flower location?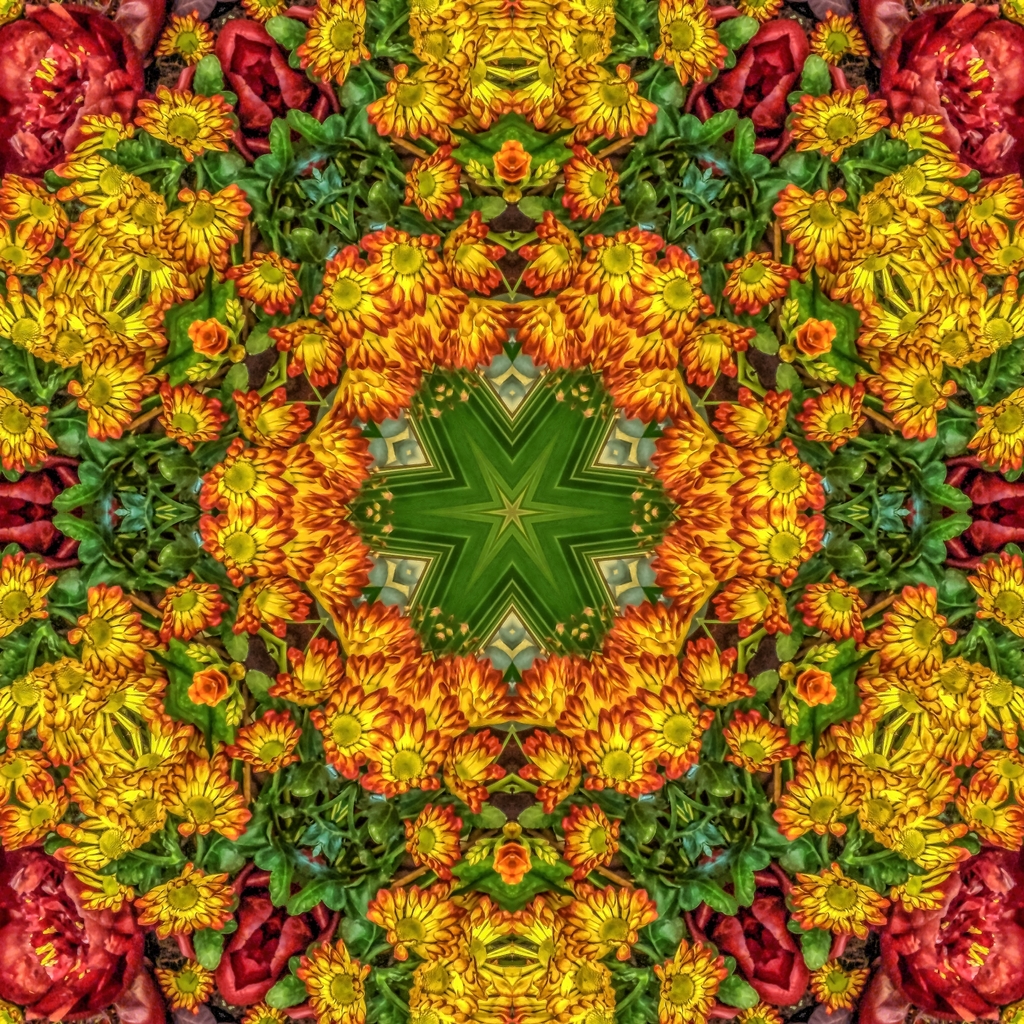
724, 248, 793, 314
